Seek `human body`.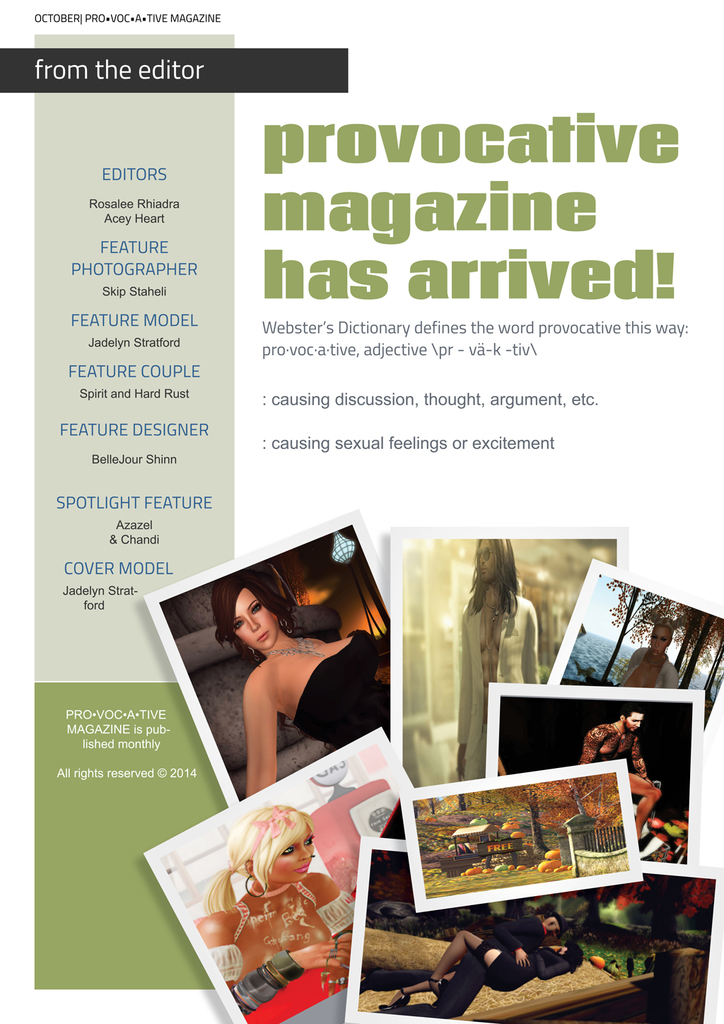
detection(612, 622, 686, 693).
